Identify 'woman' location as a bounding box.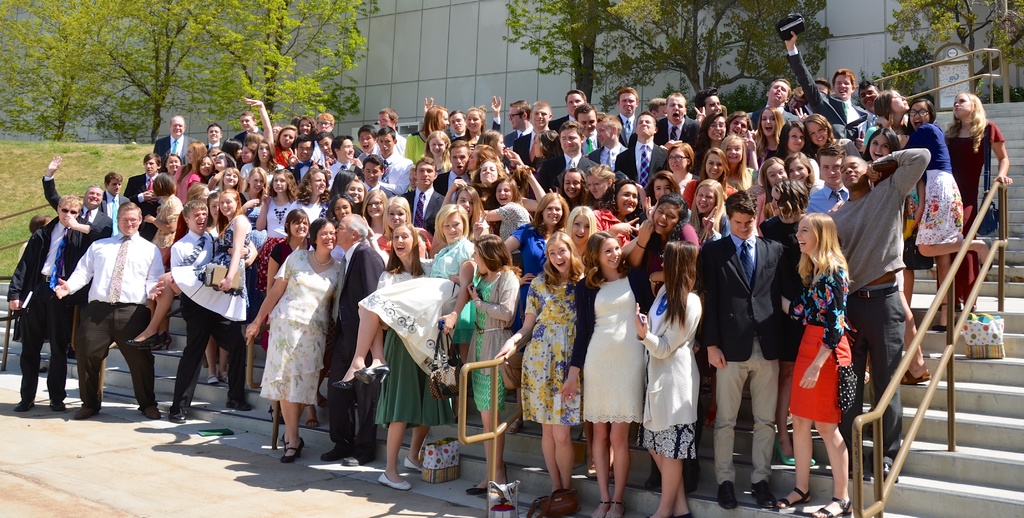
(904,100,989,333).
